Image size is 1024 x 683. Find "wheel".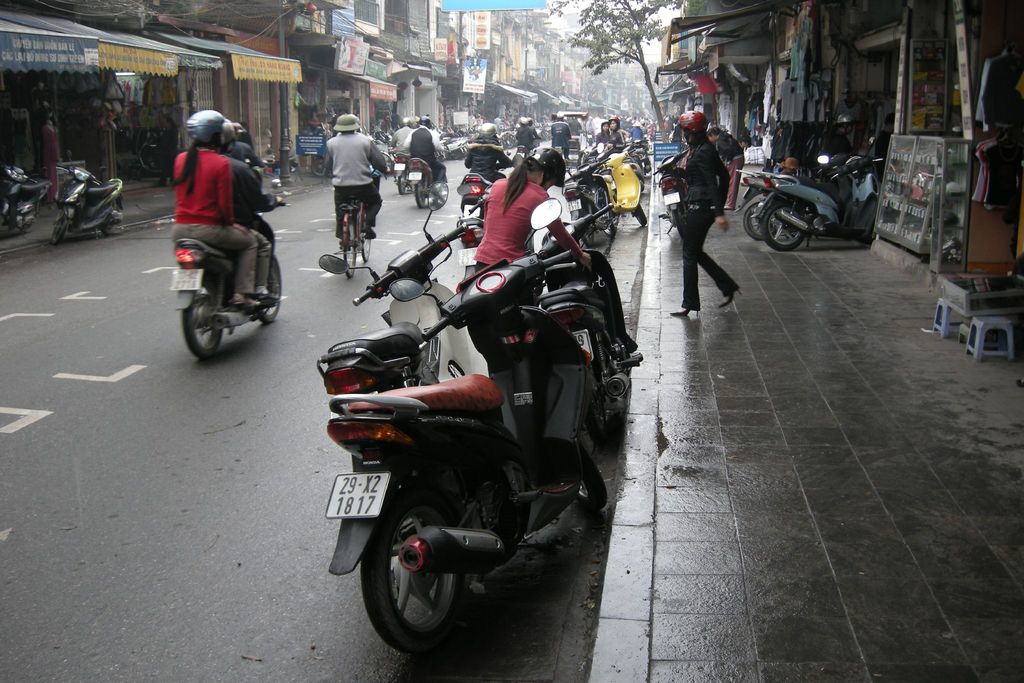
box(766, 205, 804, 251).
